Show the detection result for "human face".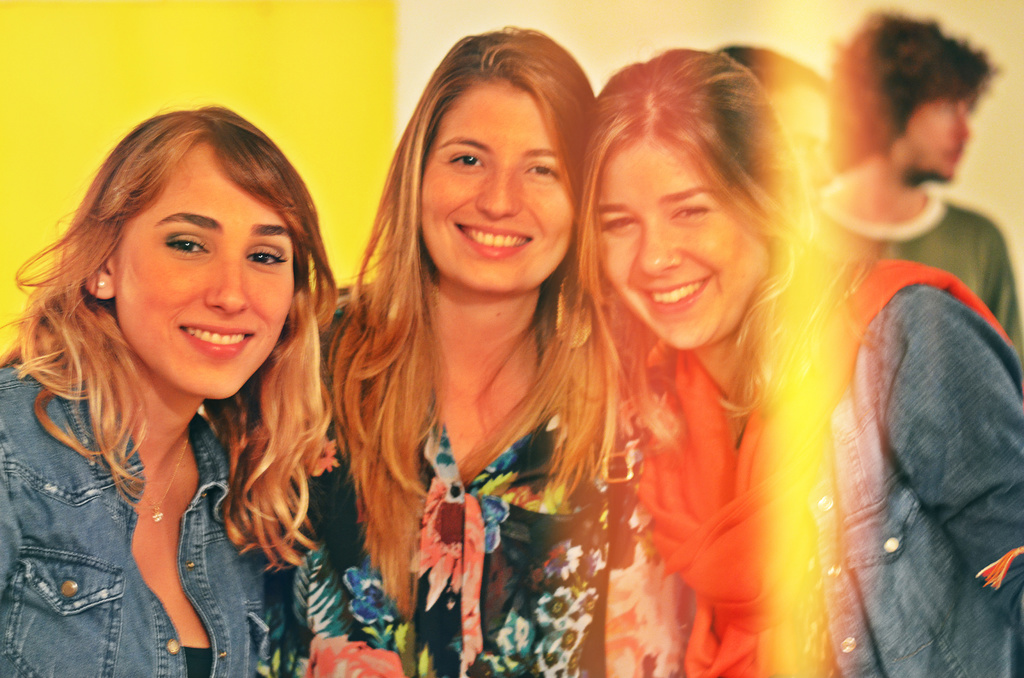
bbox=(593, 135, 762, 350).
